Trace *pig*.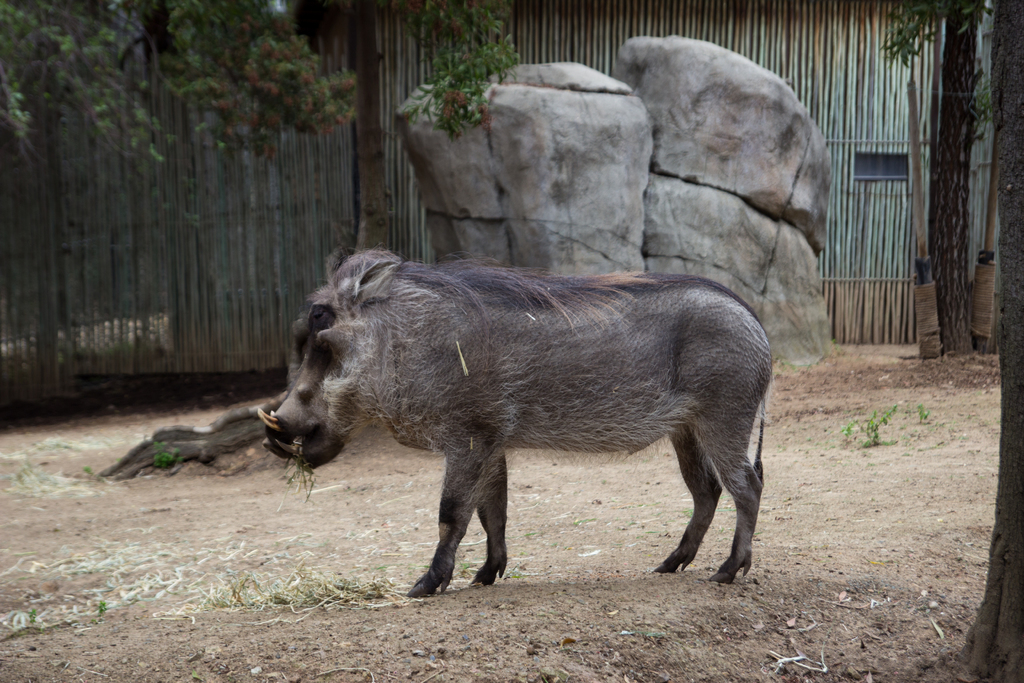
Traced to [253,247,773,611].
